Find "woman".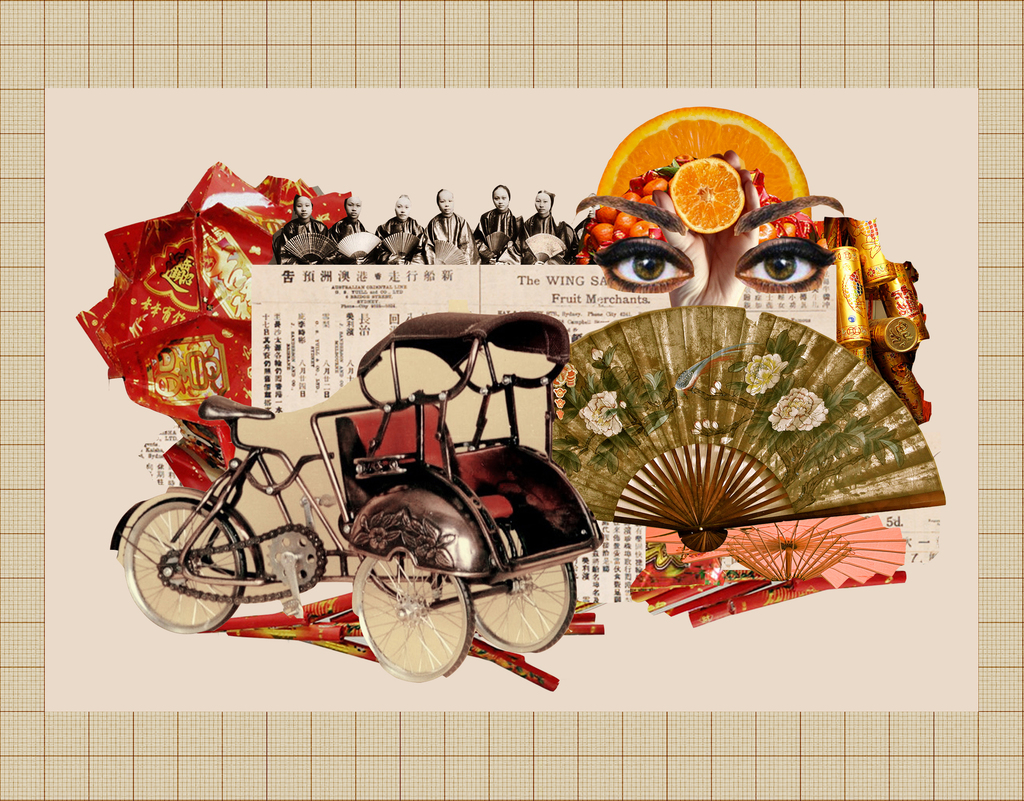
crop(273, 195, 330, 265).
